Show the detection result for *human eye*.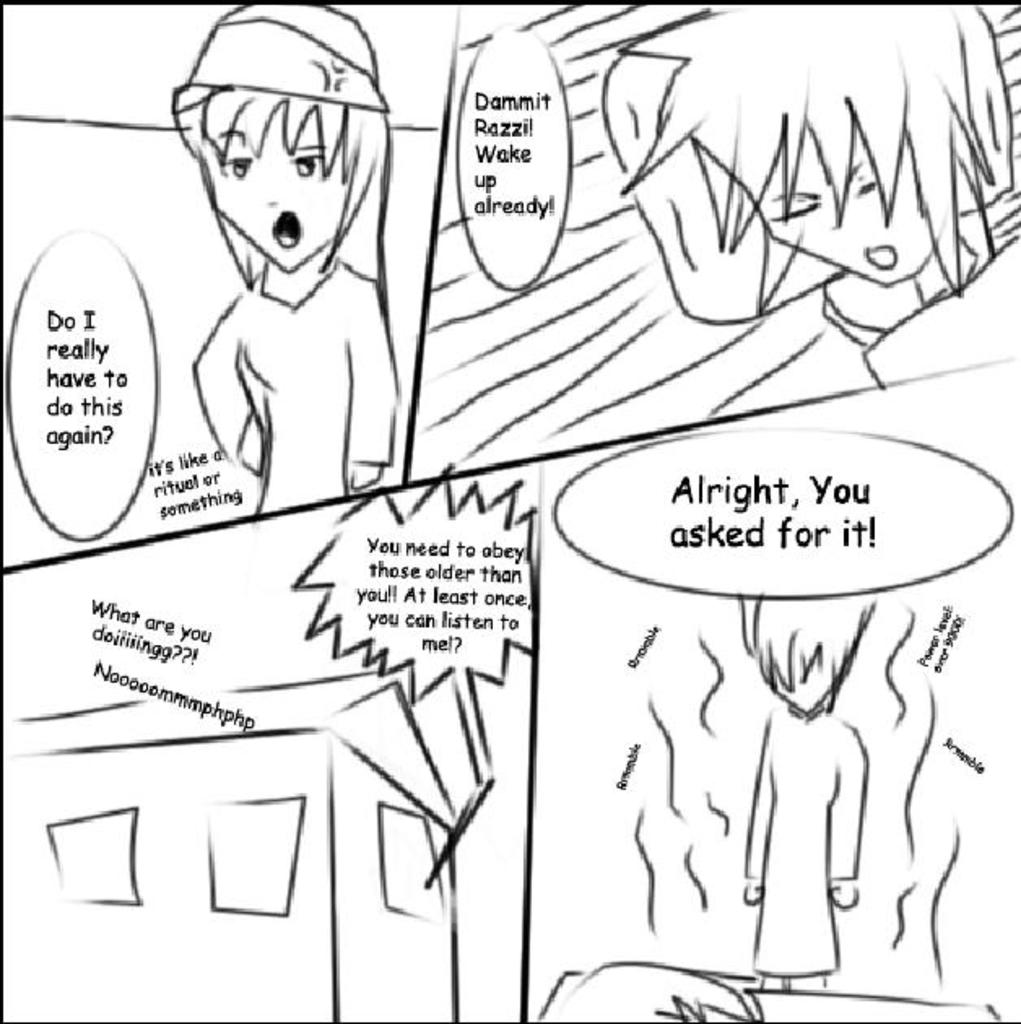
bbox=[223, 151, 249, 177].
